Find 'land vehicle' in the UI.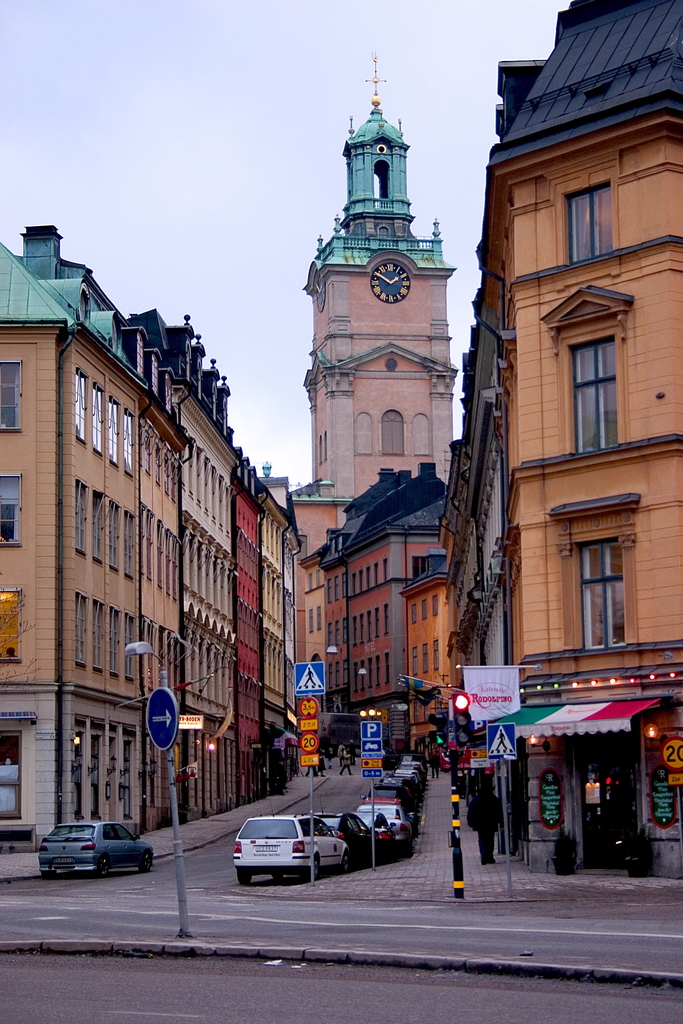
UI element at 357, 804, 413, 860.
